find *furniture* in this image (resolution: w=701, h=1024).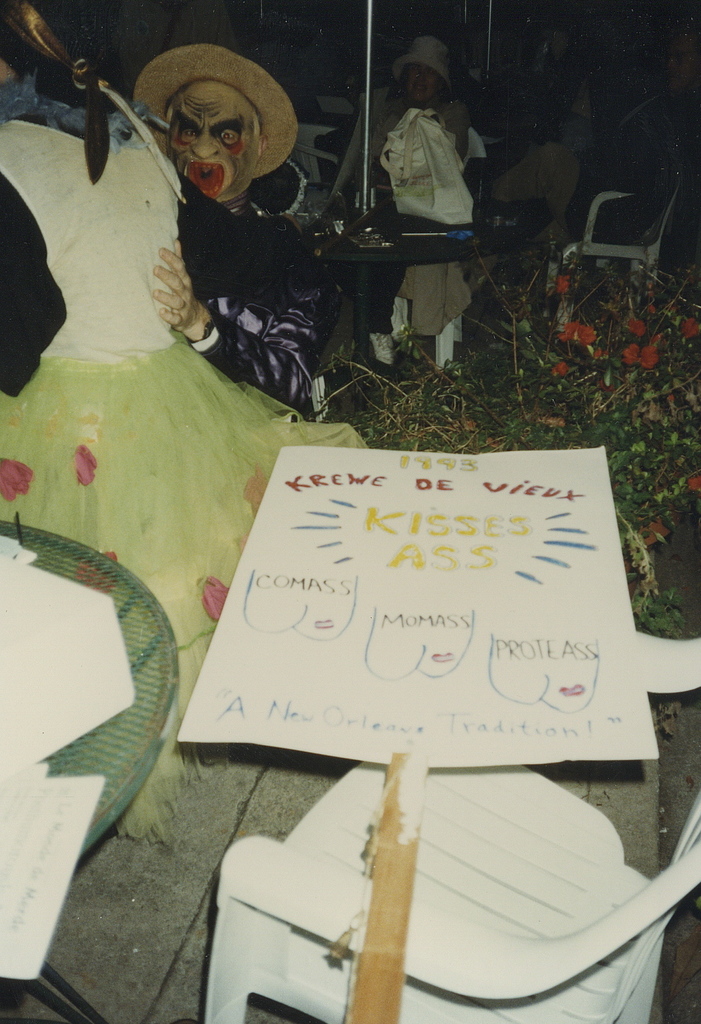
[312, 186, 554, 407].
